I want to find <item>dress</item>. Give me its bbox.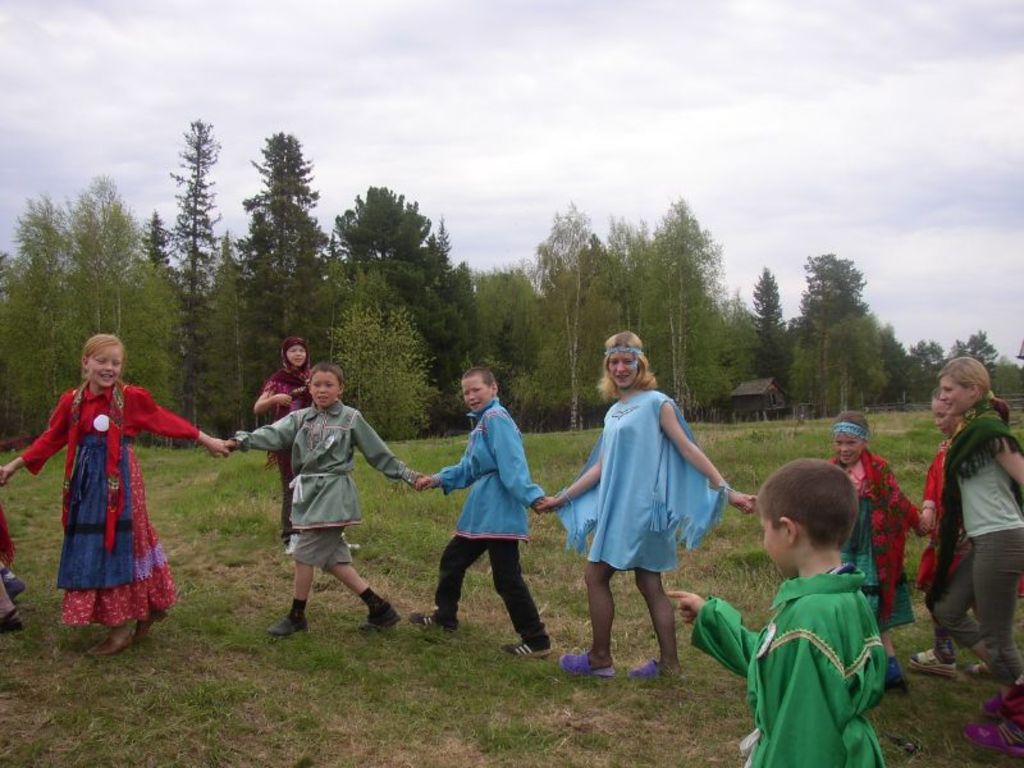
l=18, t=383, r=196, b=627.
